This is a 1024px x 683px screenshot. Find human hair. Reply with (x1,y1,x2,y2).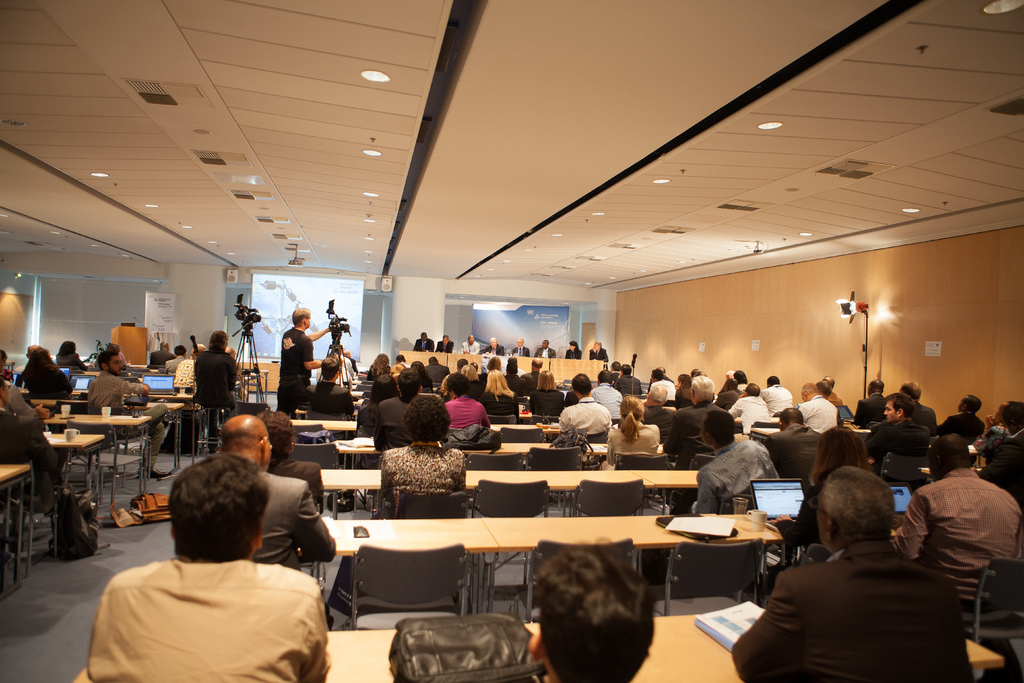
(767,377,780,388).
